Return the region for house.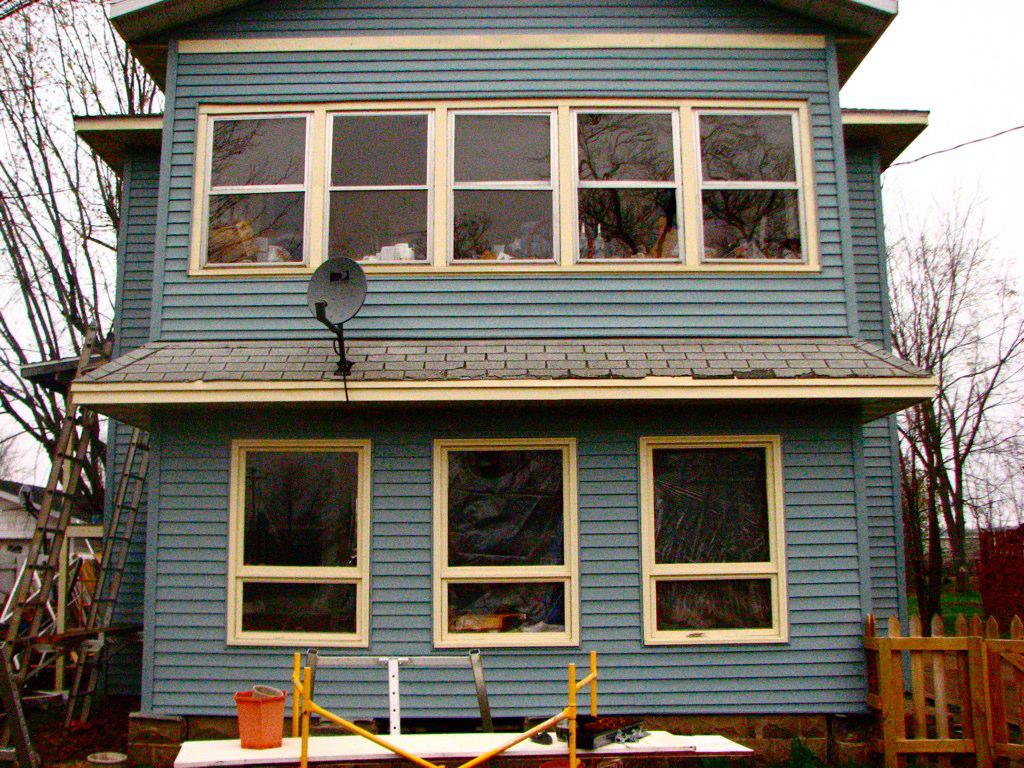
16:0:933:767.
